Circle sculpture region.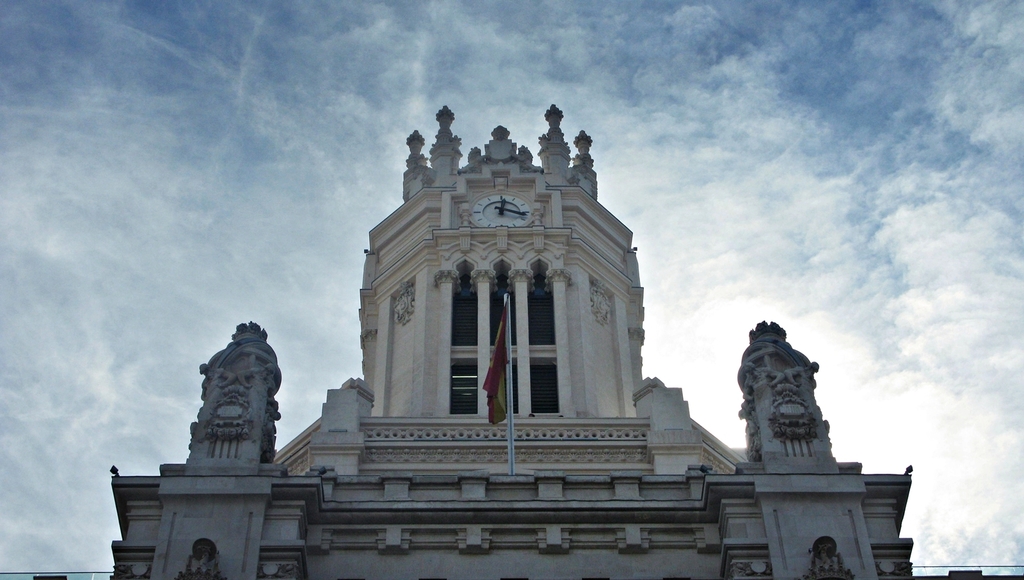
Region: box(179, 316, 282, 445).
